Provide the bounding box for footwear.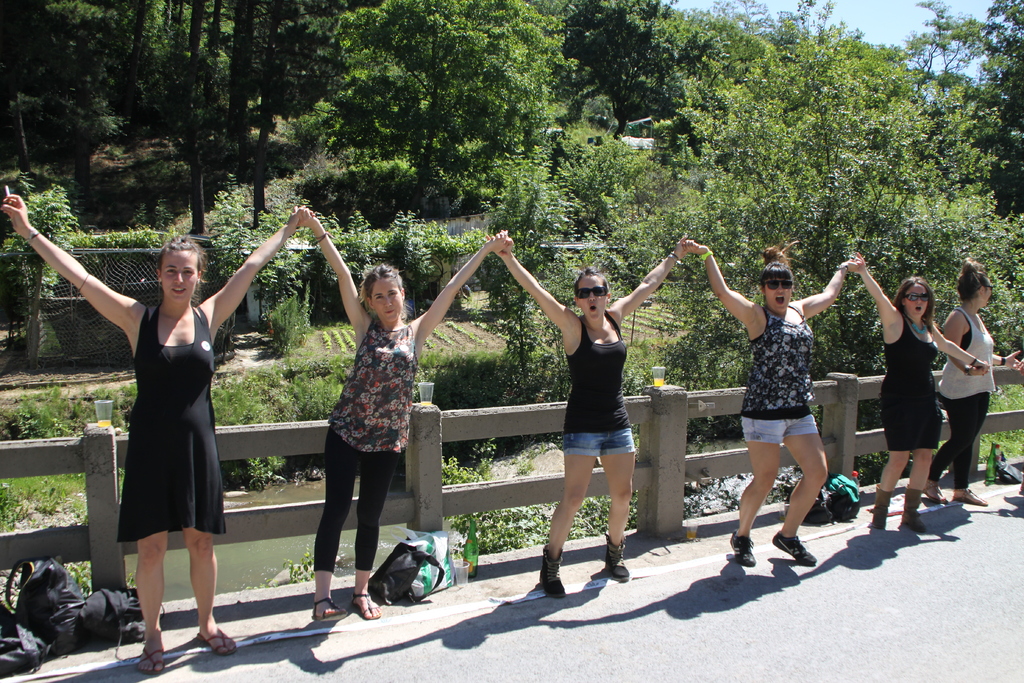
left=730, top=525, right=757, bottom=566.
